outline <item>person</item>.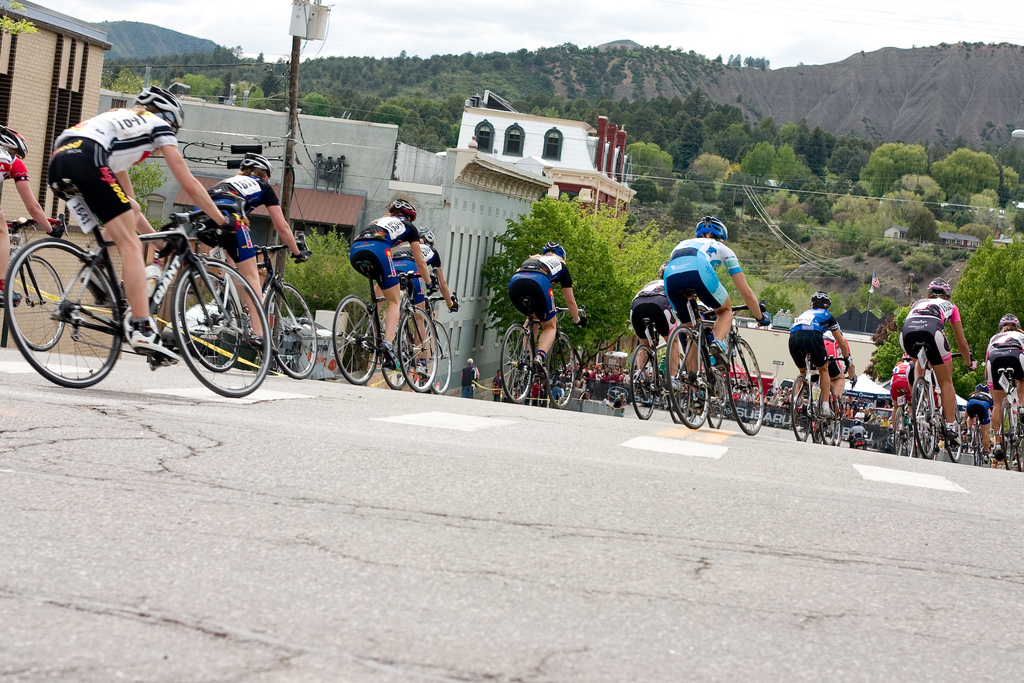
Outline: box(646, 211, 764, 372).
